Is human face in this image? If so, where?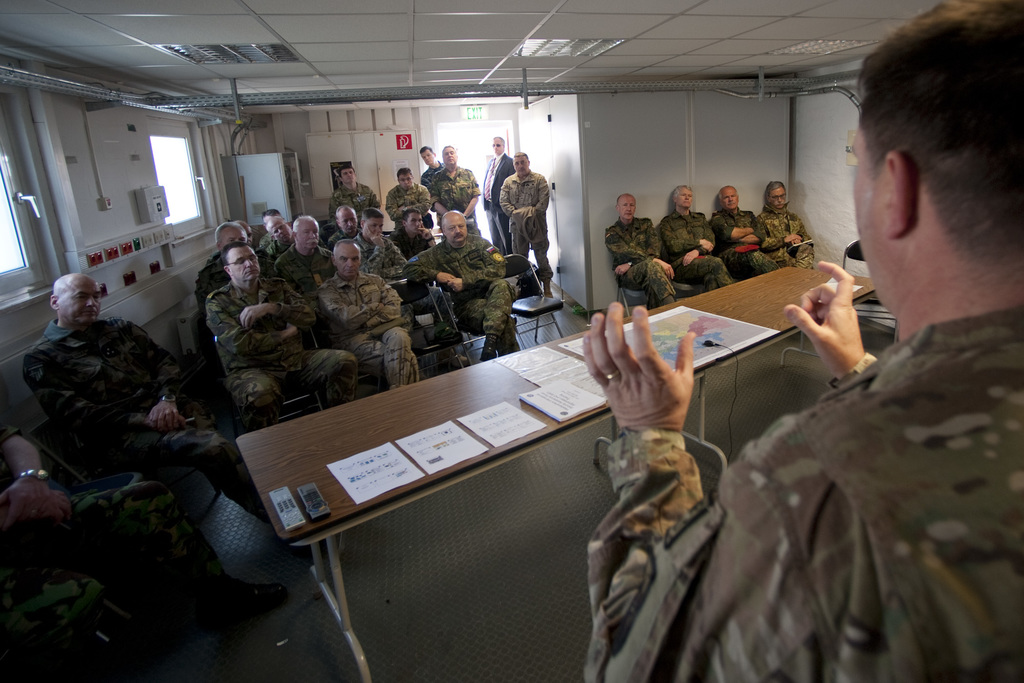
Yes, at (266, 213, 275, 224).
